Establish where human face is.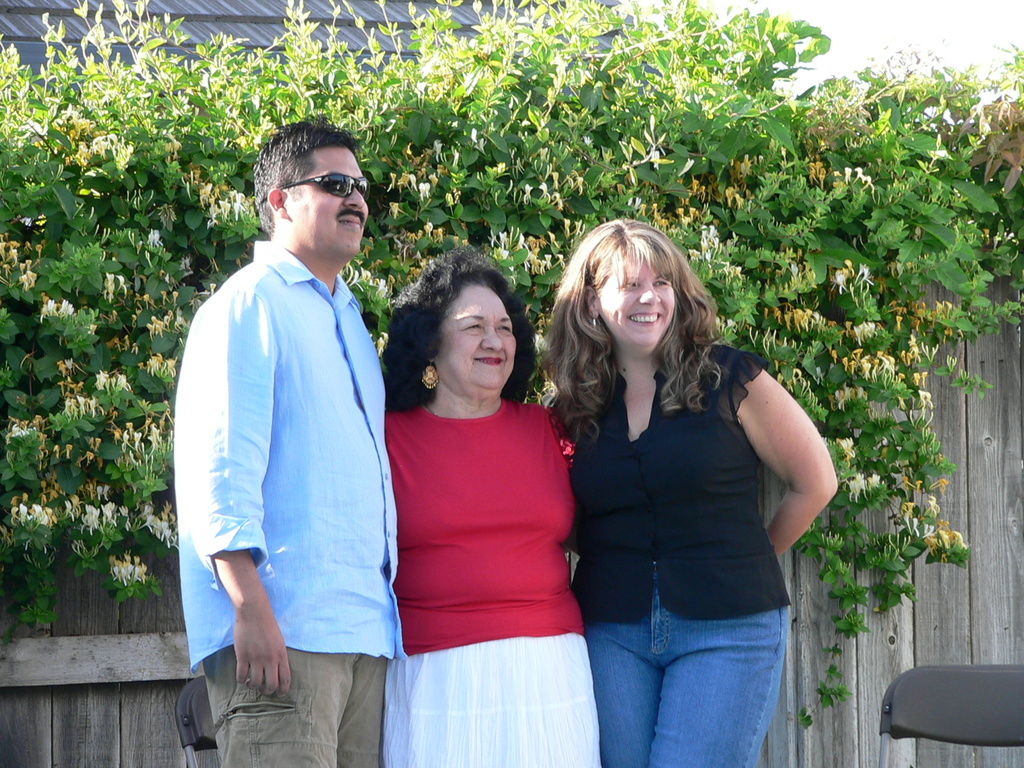
Established at (294,145,372,257).
